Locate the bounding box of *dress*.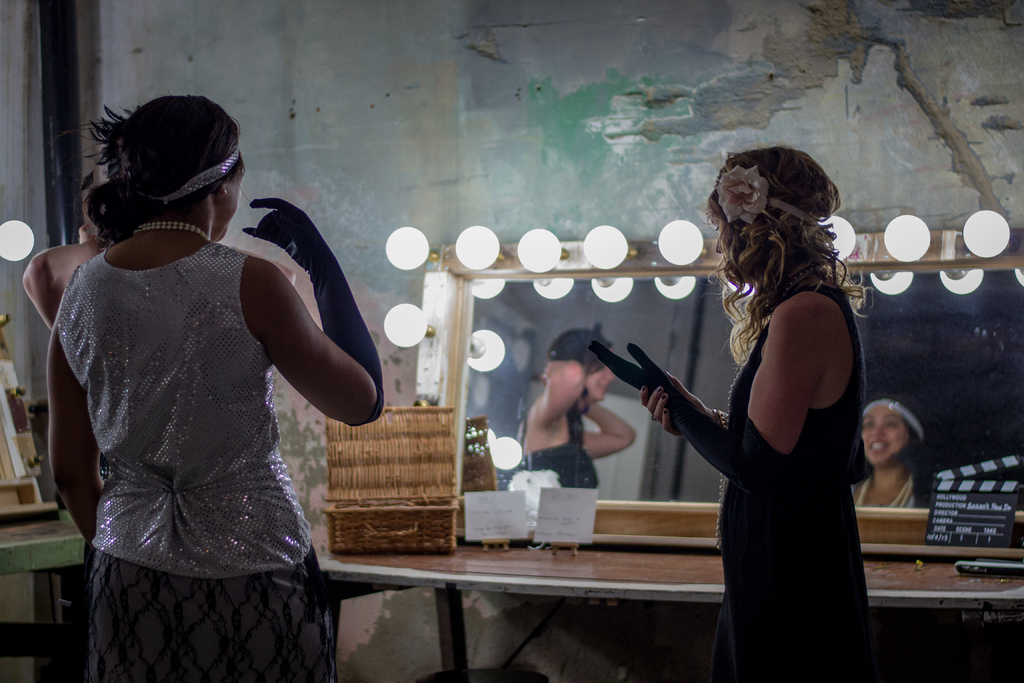
Bounding box: [689, 240, 879, 646].
